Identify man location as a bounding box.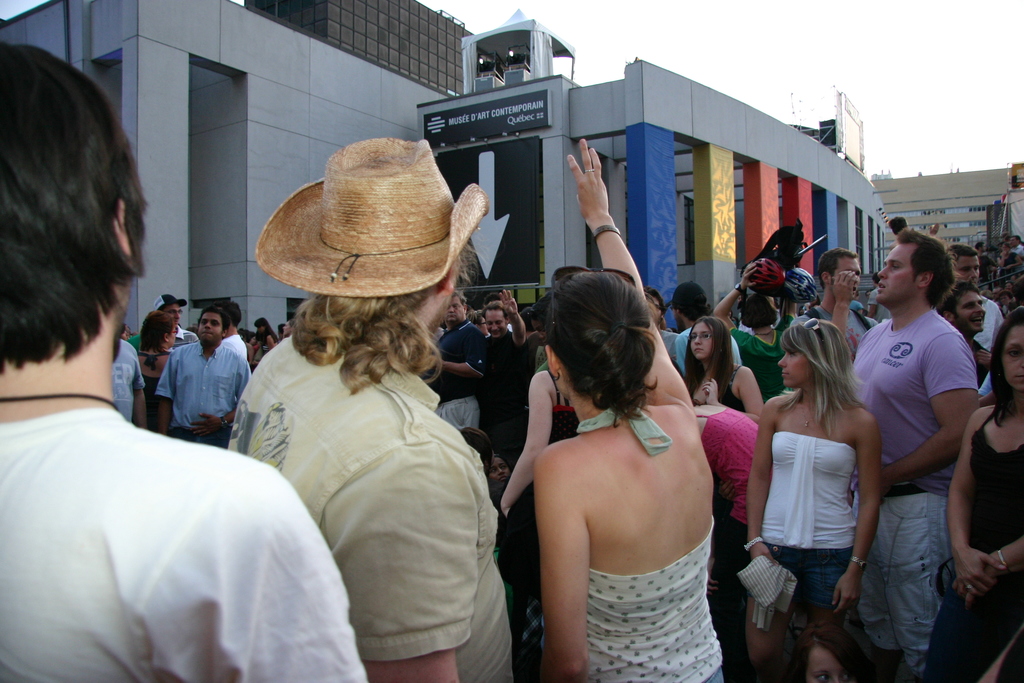
Rect(154, 309, 270, 434).
